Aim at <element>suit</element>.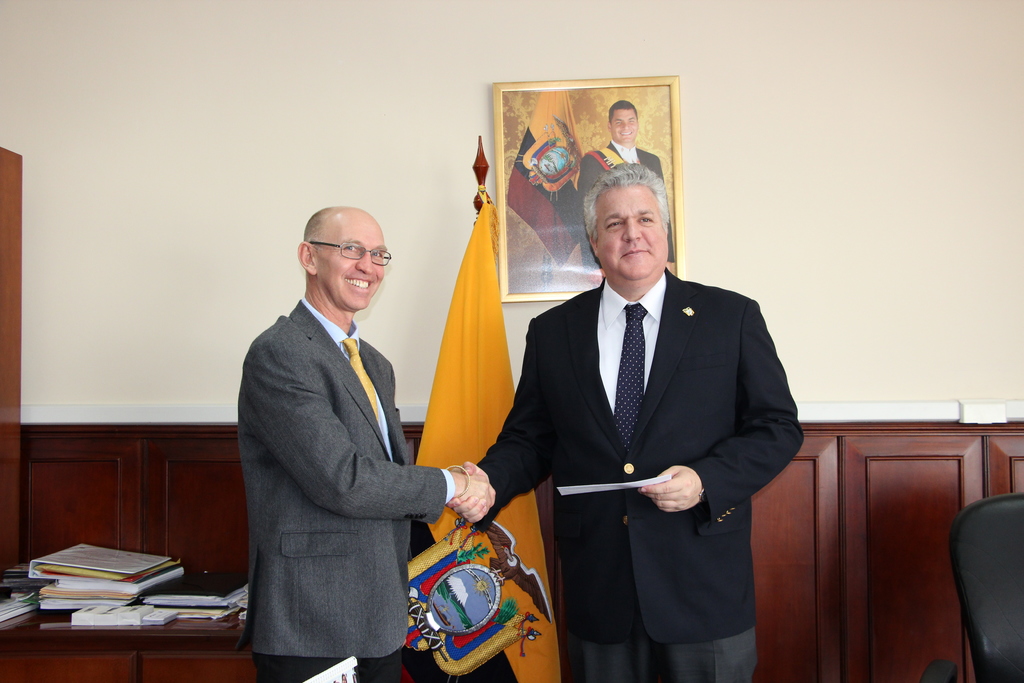
Aimed at <bbox>234, 291, 447, 682</bbox>.
